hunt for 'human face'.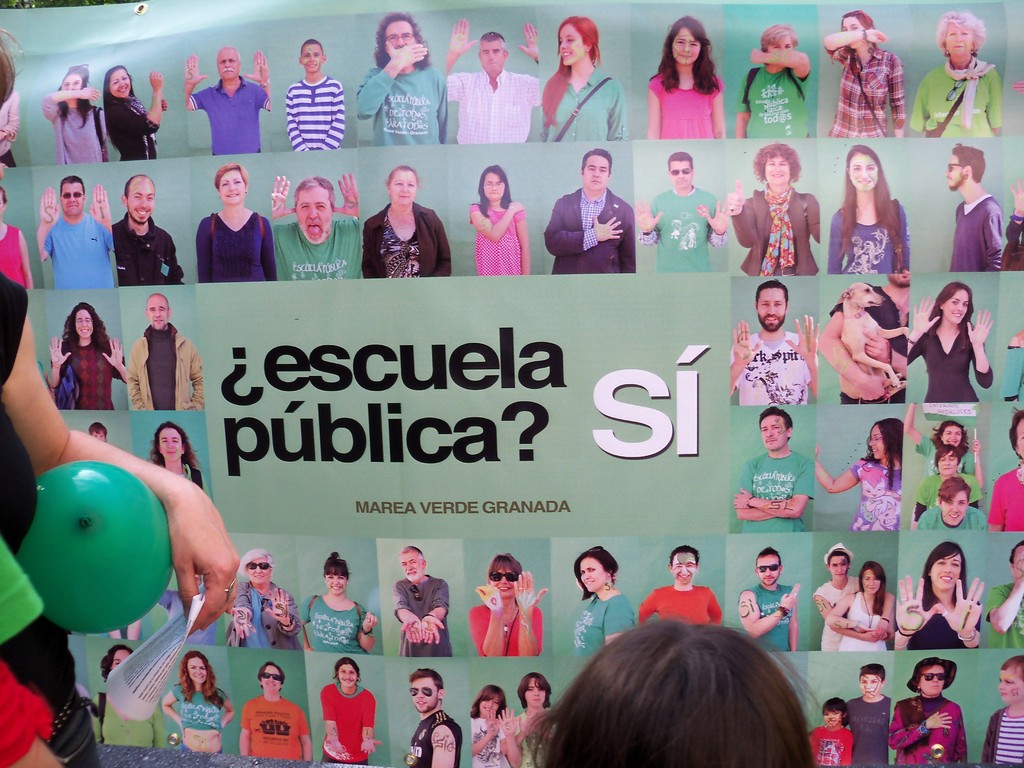
Hunted down at 863 572 884 594.
